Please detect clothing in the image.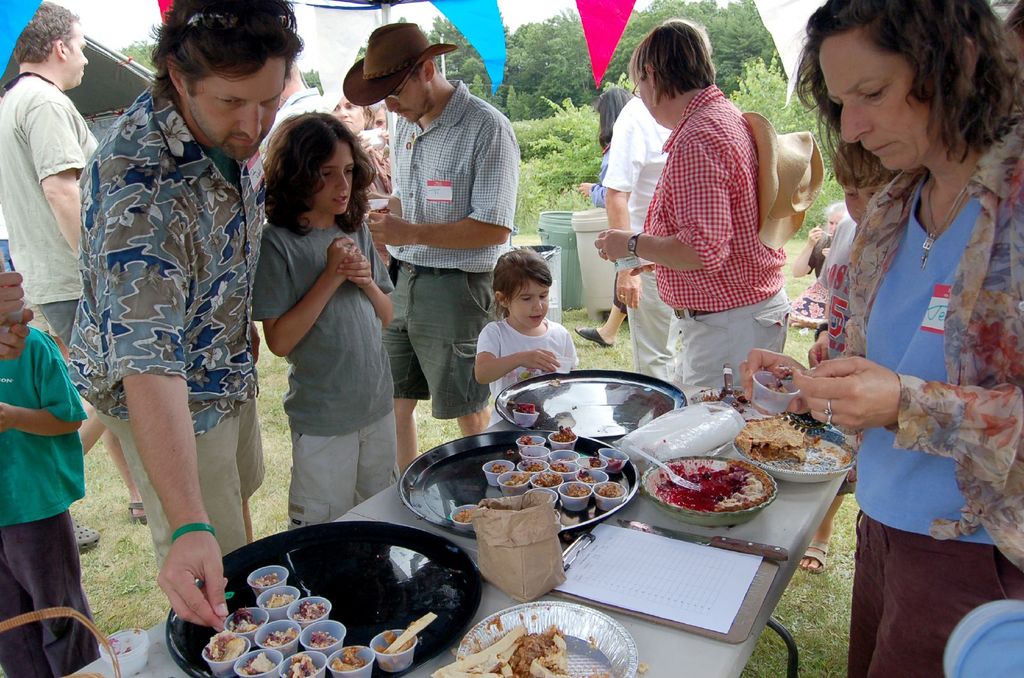
{"x1": 35, "y1": 294, "x2": 86, "y2": 343}.
